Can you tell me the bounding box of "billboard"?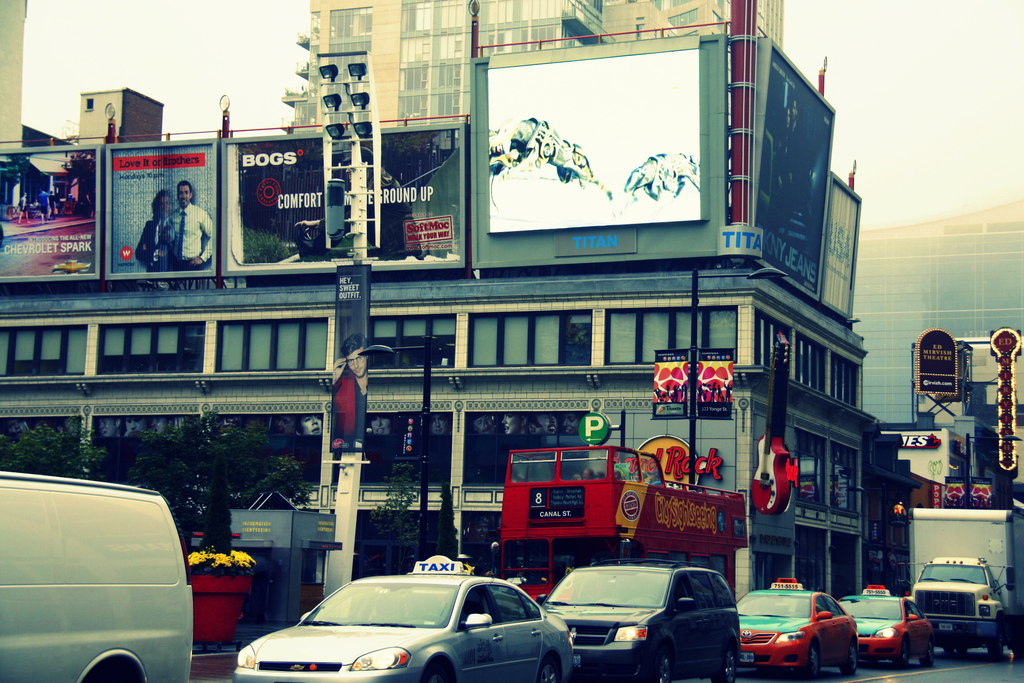
box(657, 348, 728, 422).
